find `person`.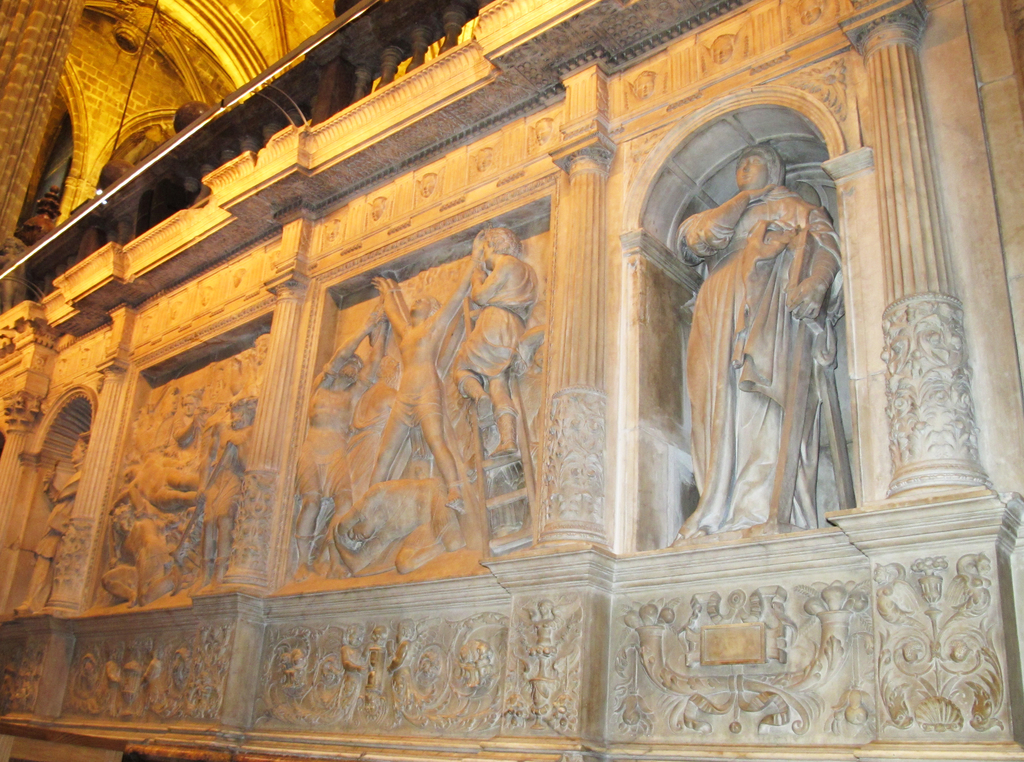
bbox=(296, 294, 382, 578).
